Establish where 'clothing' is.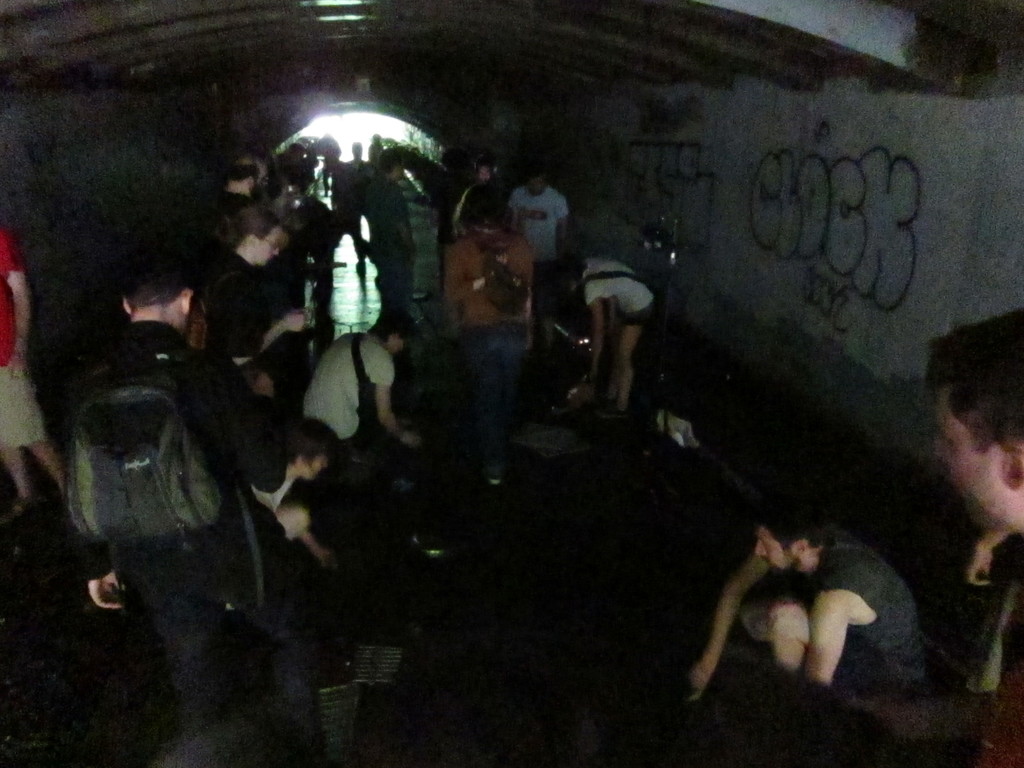
Established at [x1=809, y1=520, x2=927, y2=700].
